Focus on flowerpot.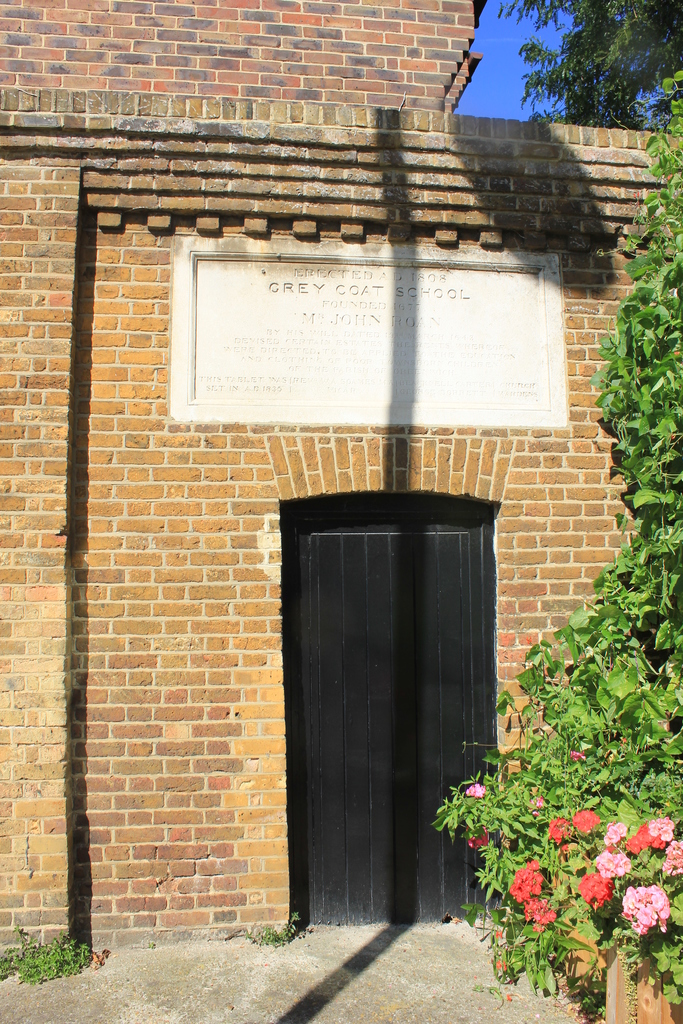
Focused at bbox(495, 895, 682, 1023).
